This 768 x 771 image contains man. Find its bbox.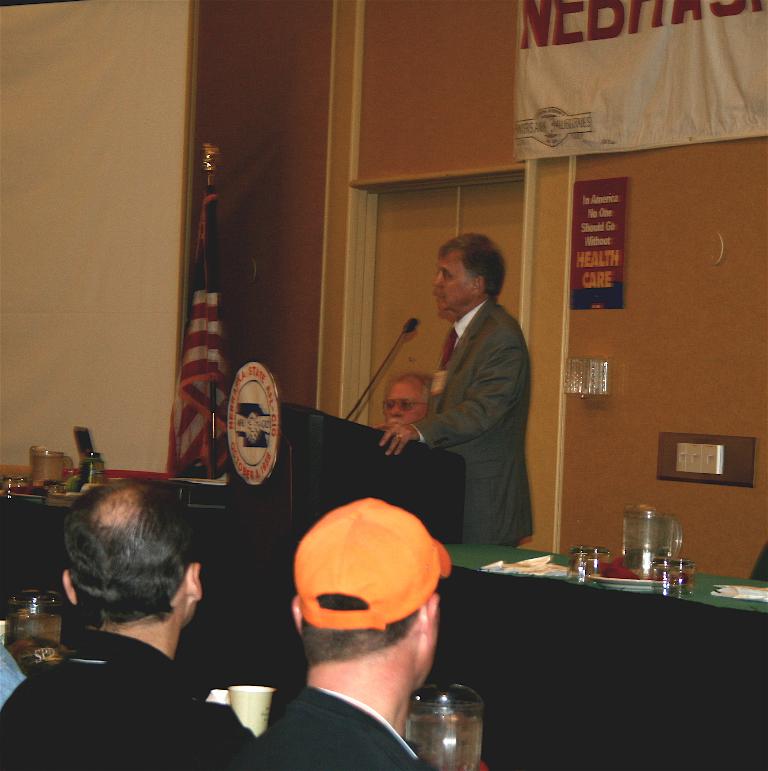
x1=386 y1=376 x2=431 y2=427.
